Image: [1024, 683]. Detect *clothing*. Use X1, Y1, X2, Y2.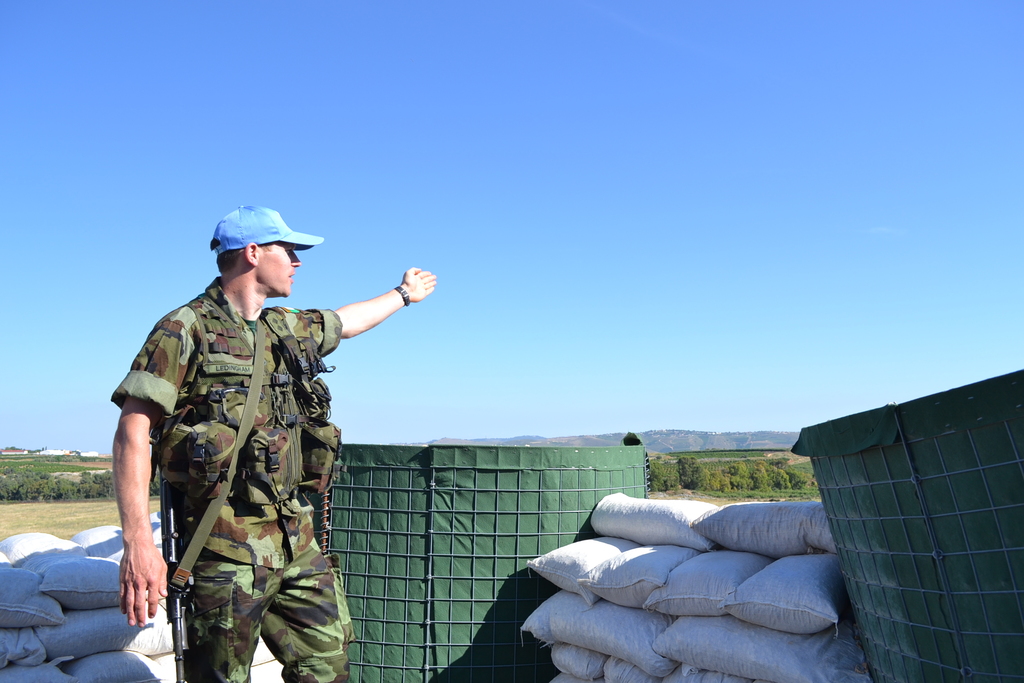
120, 259, 416, 649.
